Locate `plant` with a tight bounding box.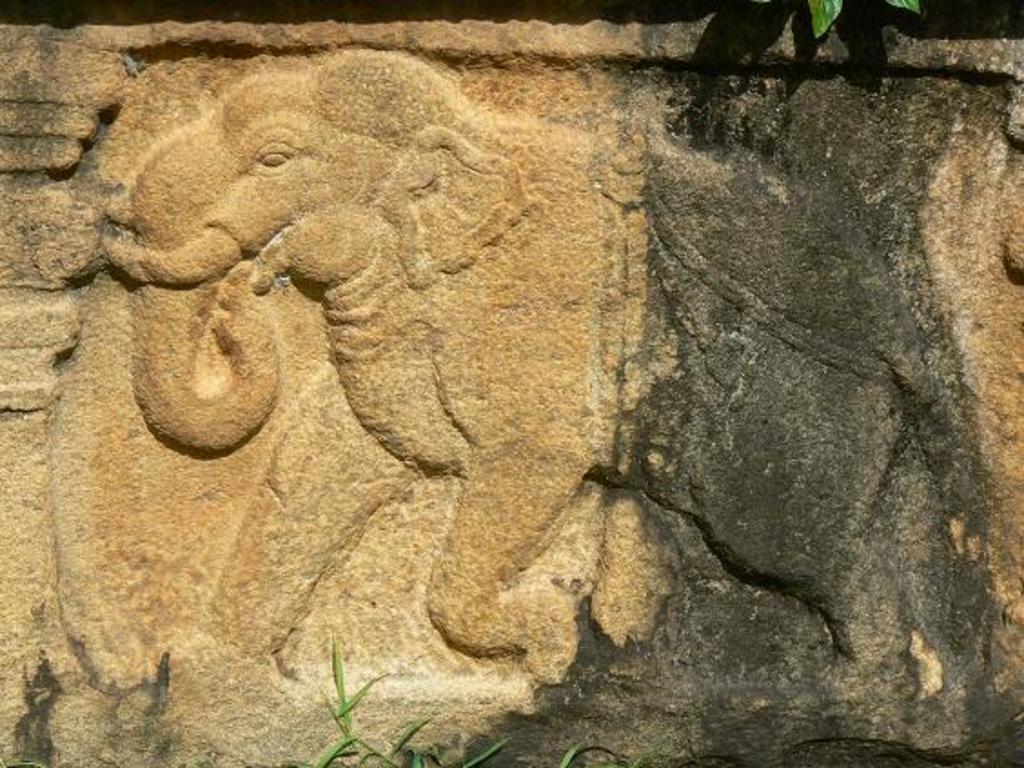
pyautogui.locateOnScreen(802, 0, 842, 42).
